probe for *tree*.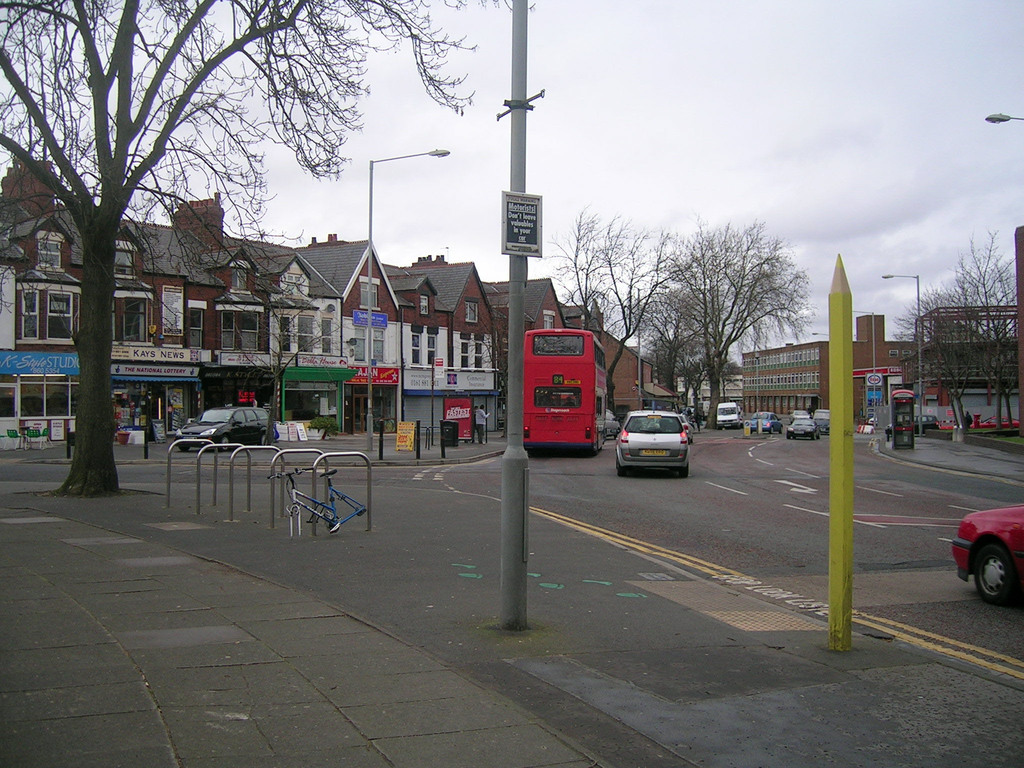
Probe result: 636 283 710 393.
